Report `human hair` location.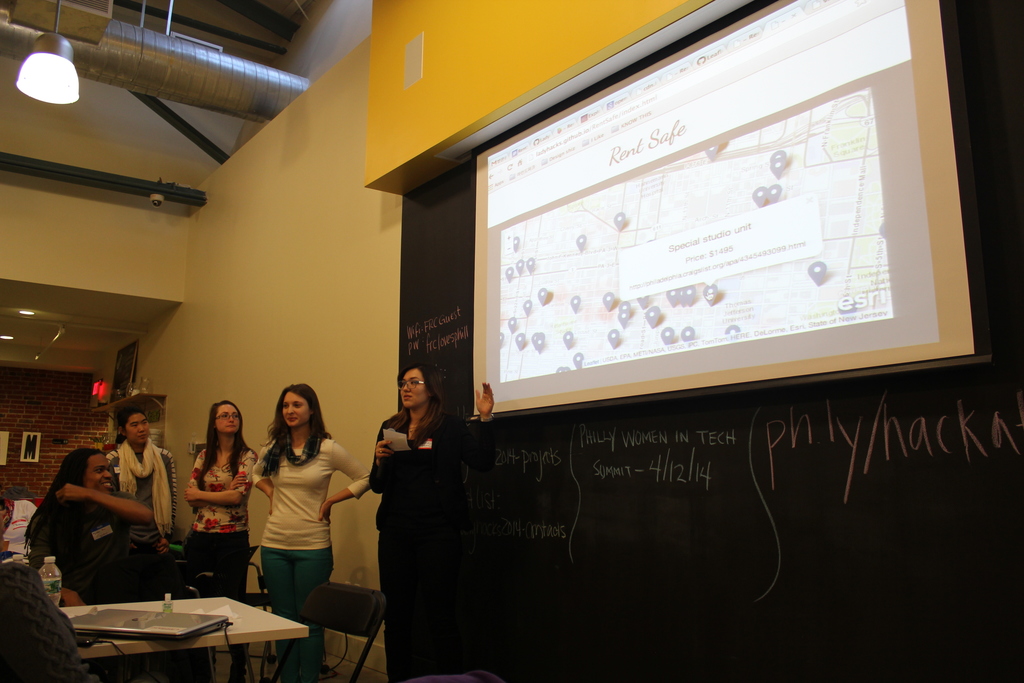
Report: Rect(22, 447, 105, 547).
